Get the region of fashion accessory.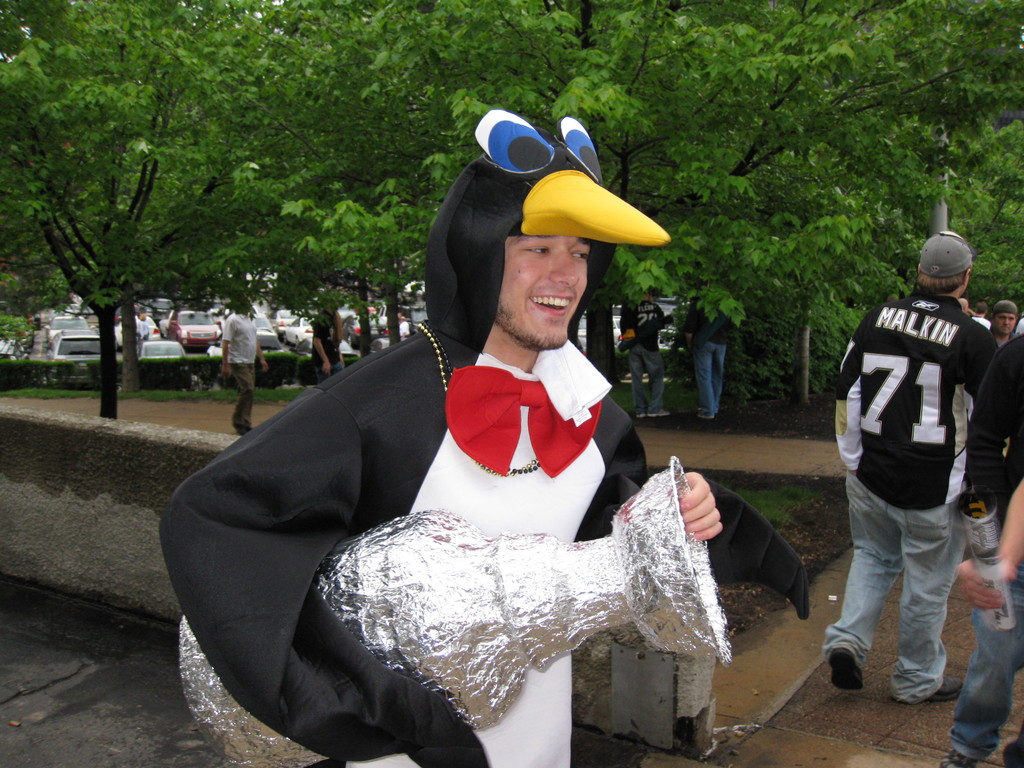
413:324:540:481.
